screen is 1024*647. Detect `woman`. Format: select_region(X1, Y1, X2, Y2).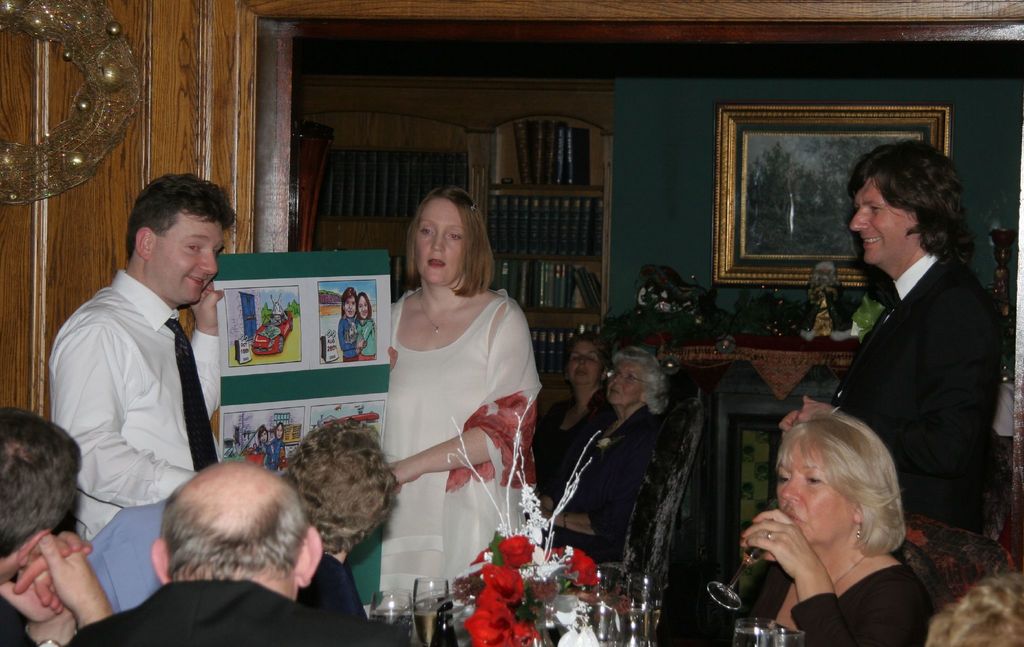
select_region(534, 338, 614, 504).
